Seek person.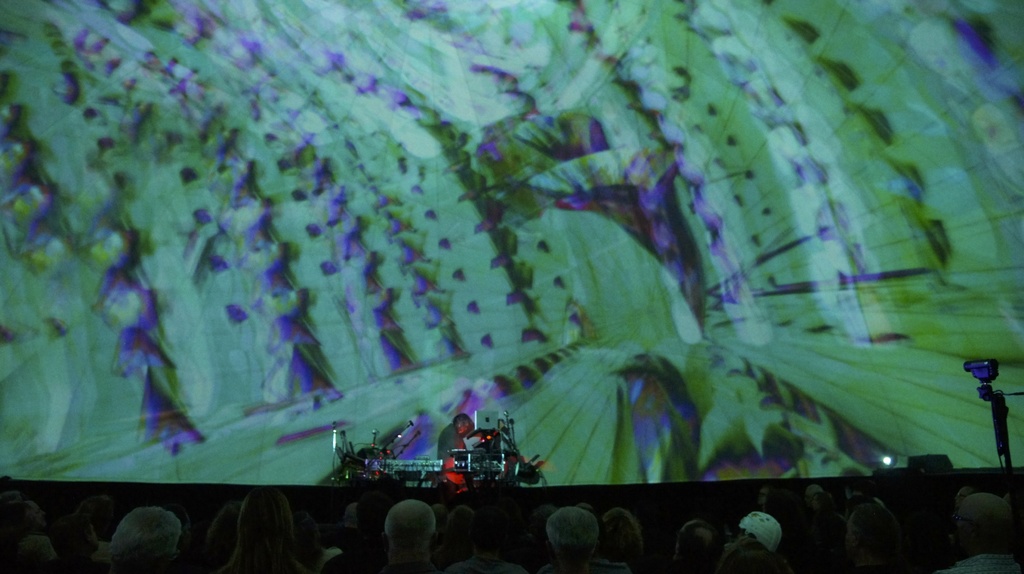
x1=528 y1=505 x2=625 y2=573.
